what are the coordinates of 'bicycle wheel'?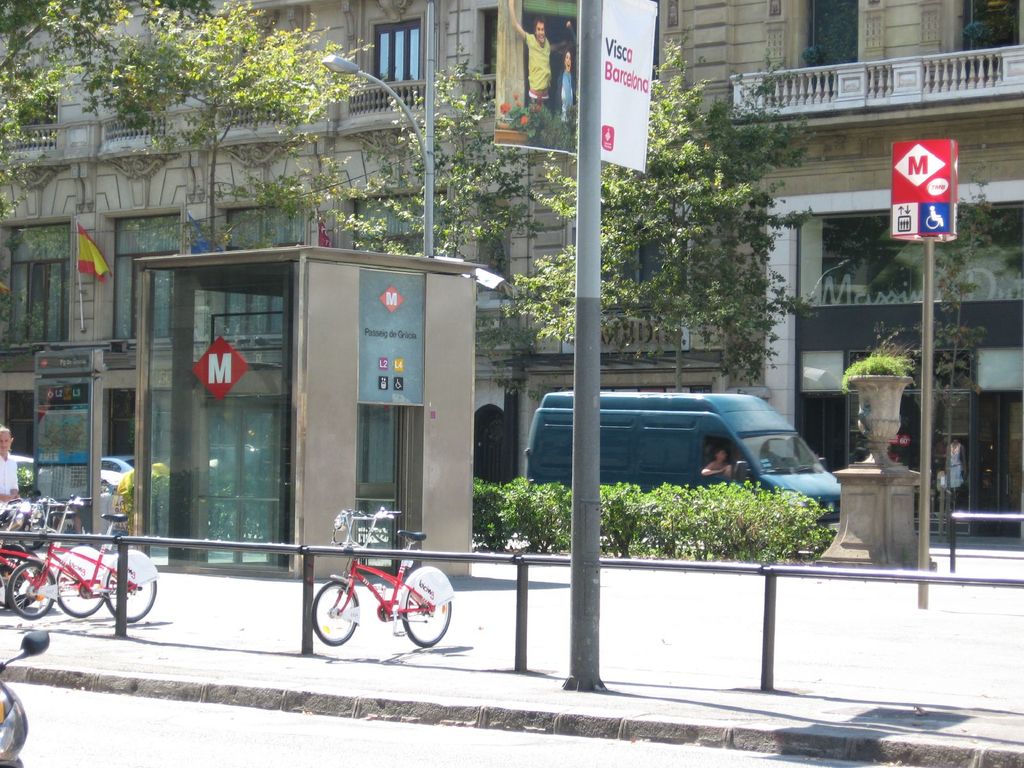
pyautogui.locateOnScreen(10, 561, 58, 621).
